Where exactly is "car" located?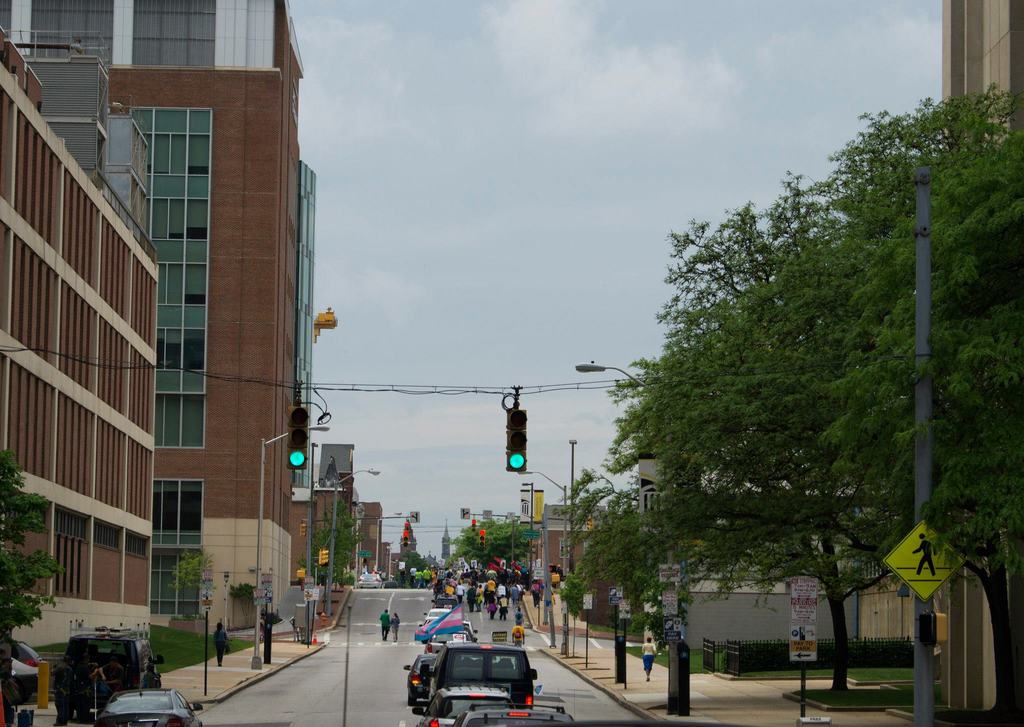
Its bounding box is 413,681,509,726.
